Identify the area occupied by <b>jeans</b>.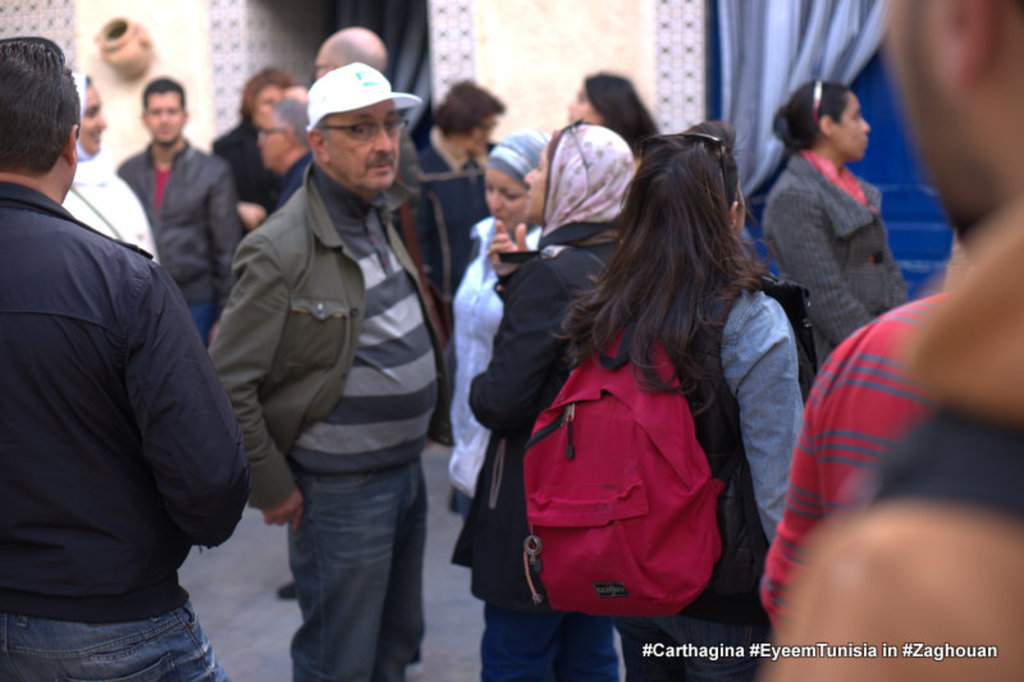
Area: [x1=283, y1=466, x2=430, y2=681].
